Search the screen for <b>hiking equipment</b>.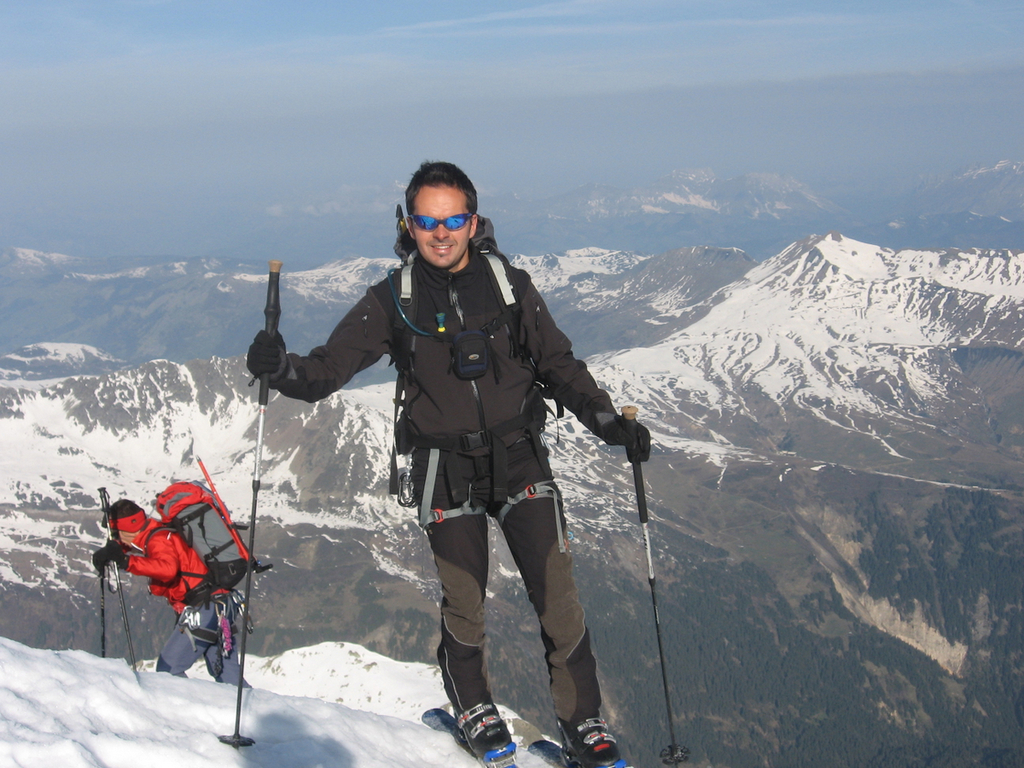
Found at [x1=391, y1=201, x2=520, y2=501].
